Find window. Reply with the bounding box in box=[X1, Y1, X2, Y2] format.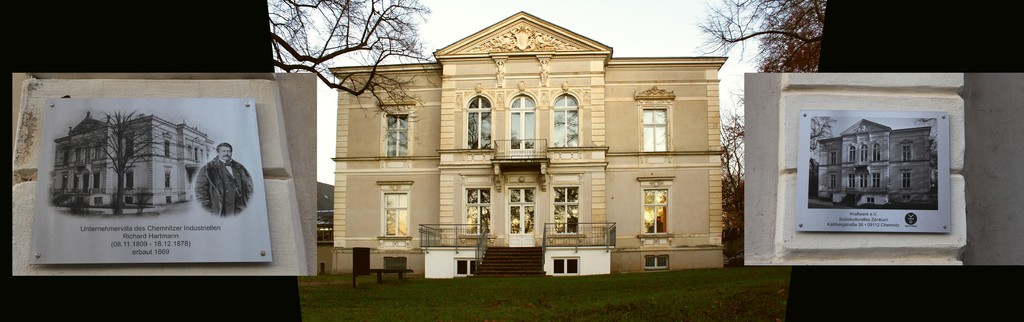
box=[900, 194, 908, 199].
